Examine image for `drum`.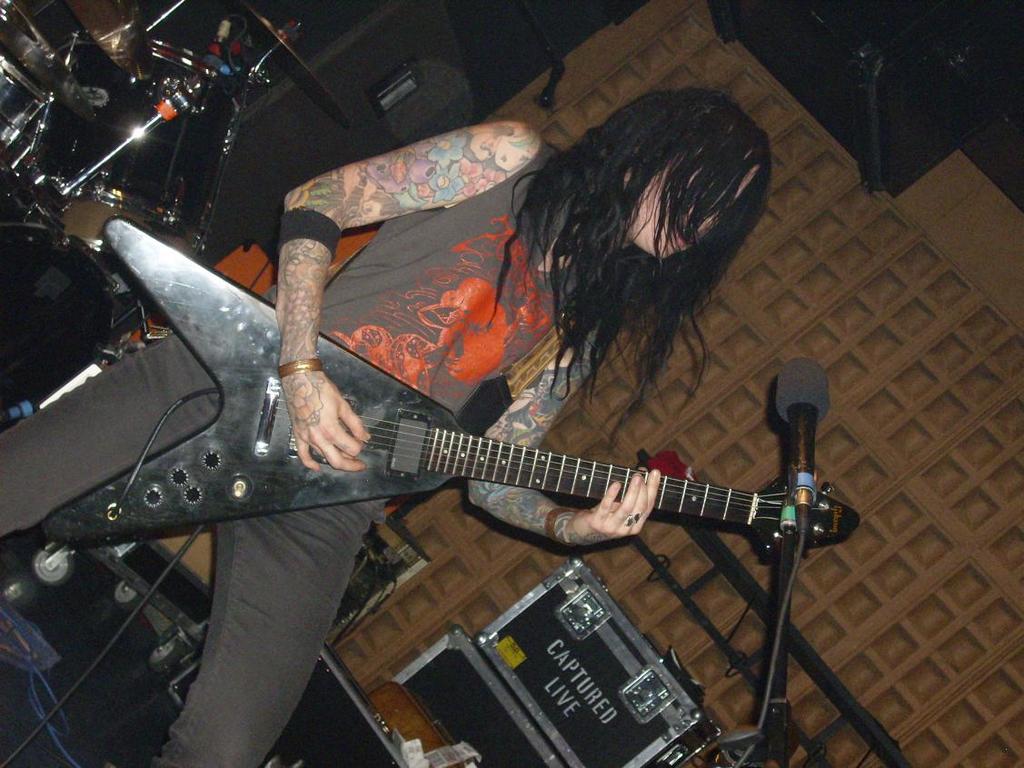
Examination result: {"x1": 0, "y1": 55, "x2": 59, "y2": 150}.
